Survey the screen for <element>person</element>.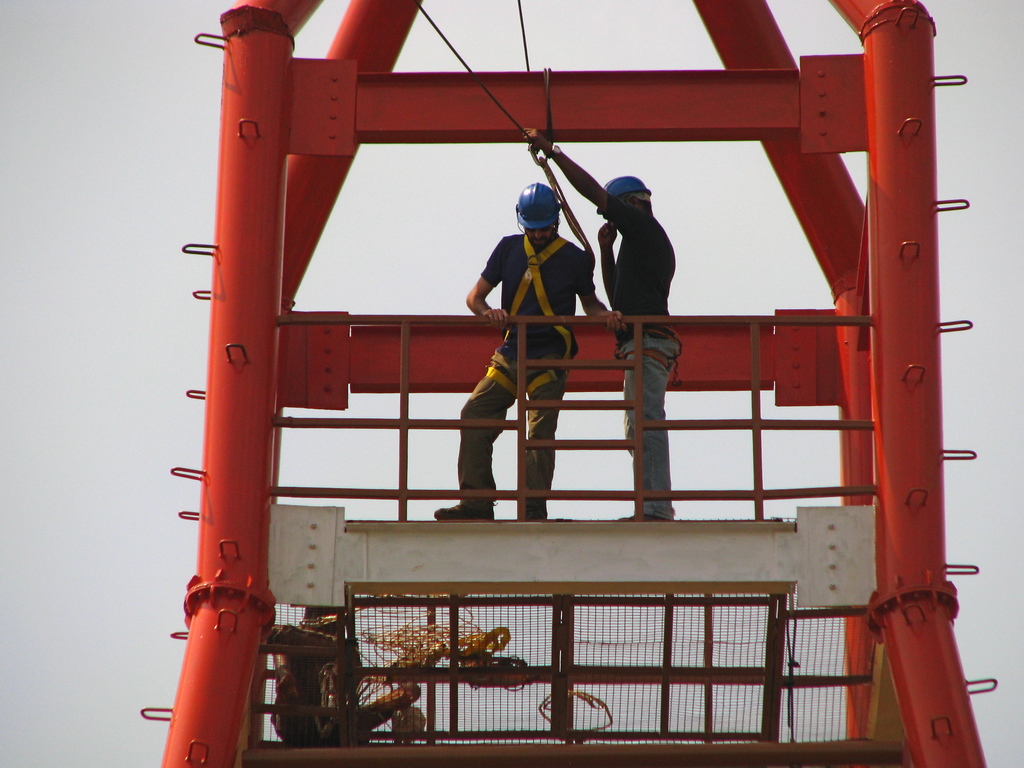
Survey found: crop(524, 126, 682, 520).
